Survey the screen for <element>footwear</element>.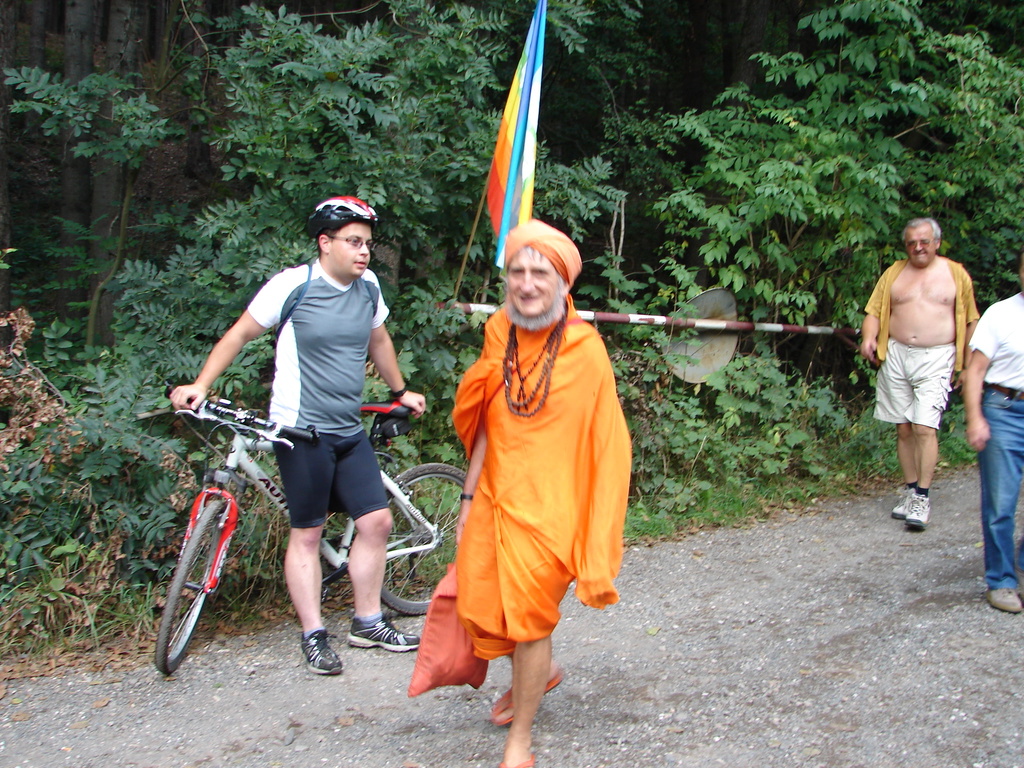
Survey found: rect(499, 750, 532, 767).
